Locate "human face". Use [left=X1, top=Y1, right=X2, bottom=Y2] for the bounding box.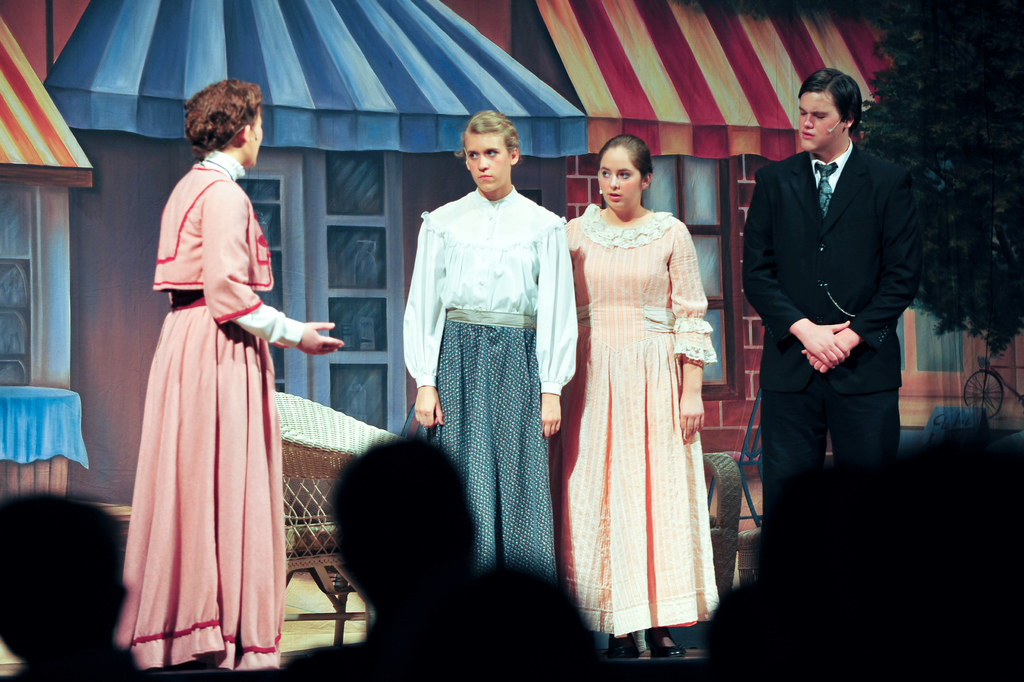
[left=468, top=131, right=511, bottom=190].
